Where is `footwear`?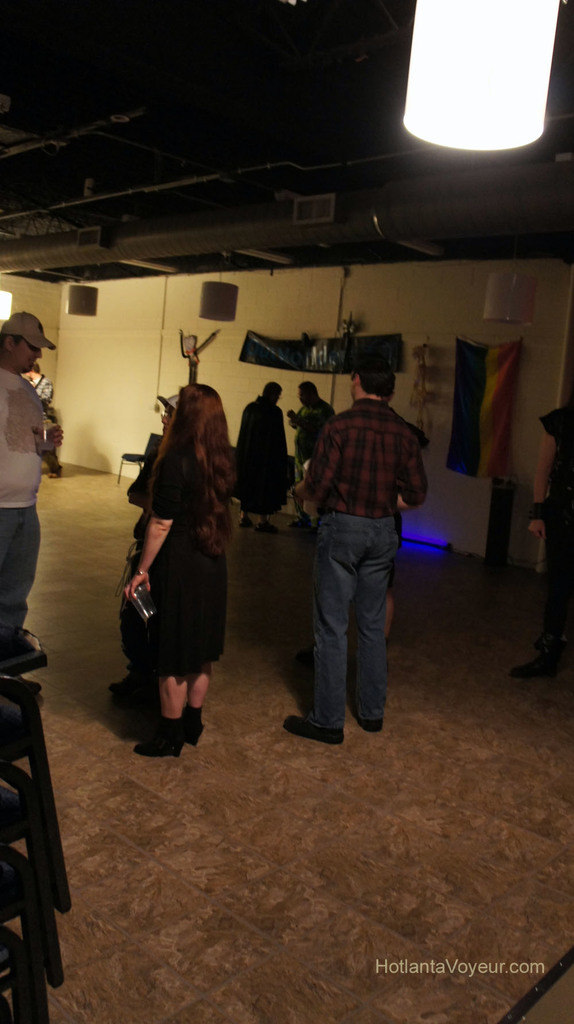
<bbox>187, 716, 207, 742</bbox>.
